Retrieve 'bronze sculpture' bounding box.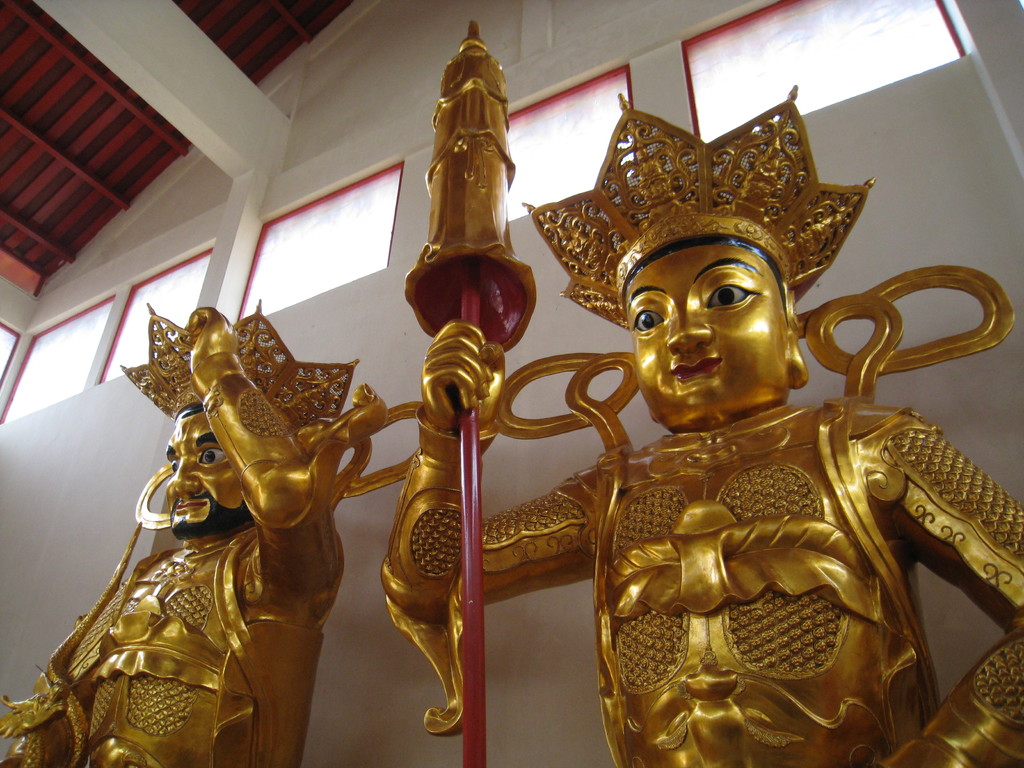
Bounding box: bbox=[0, 298, 429, 767].
